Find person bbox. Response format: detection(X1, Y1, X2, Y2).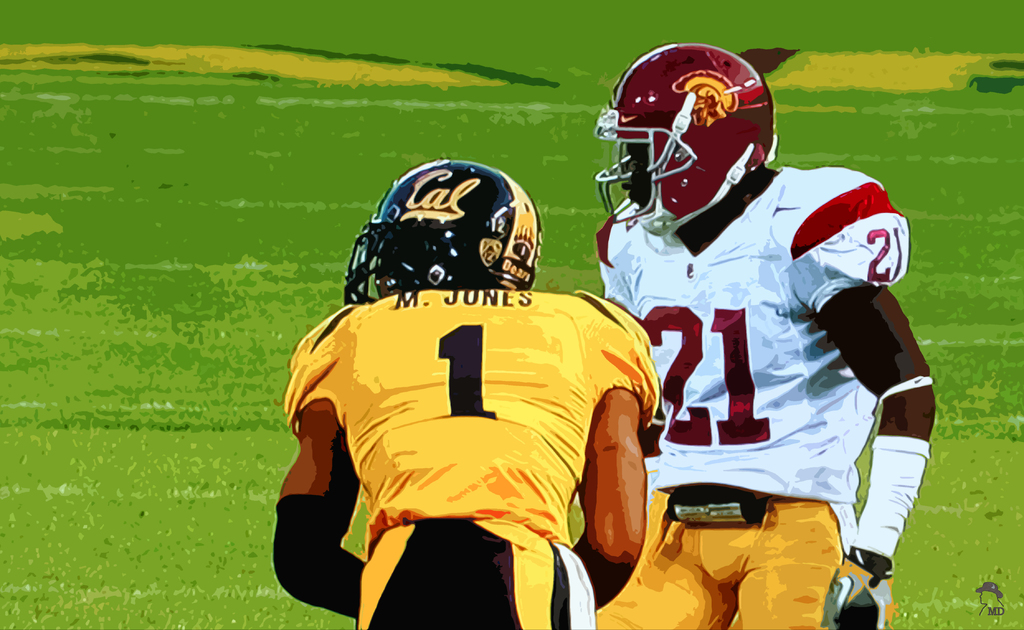
detection(596, 42, 938, 629).
